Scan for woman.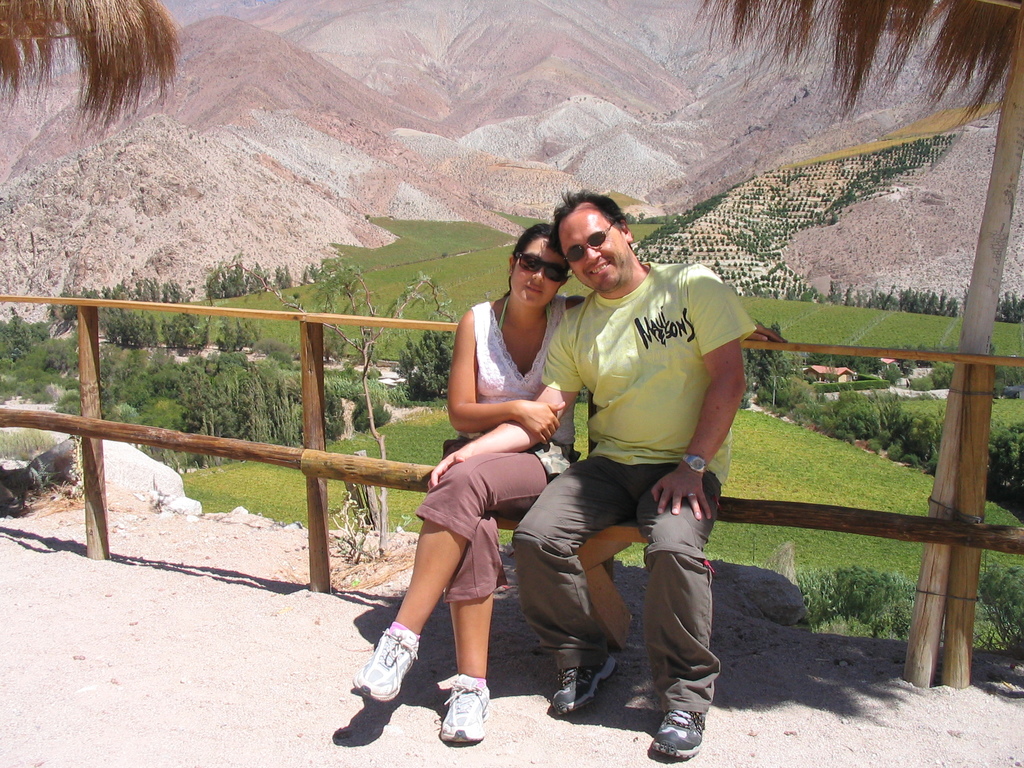
Scan result: x1=387 y1=207 x2=591 y2=756.
